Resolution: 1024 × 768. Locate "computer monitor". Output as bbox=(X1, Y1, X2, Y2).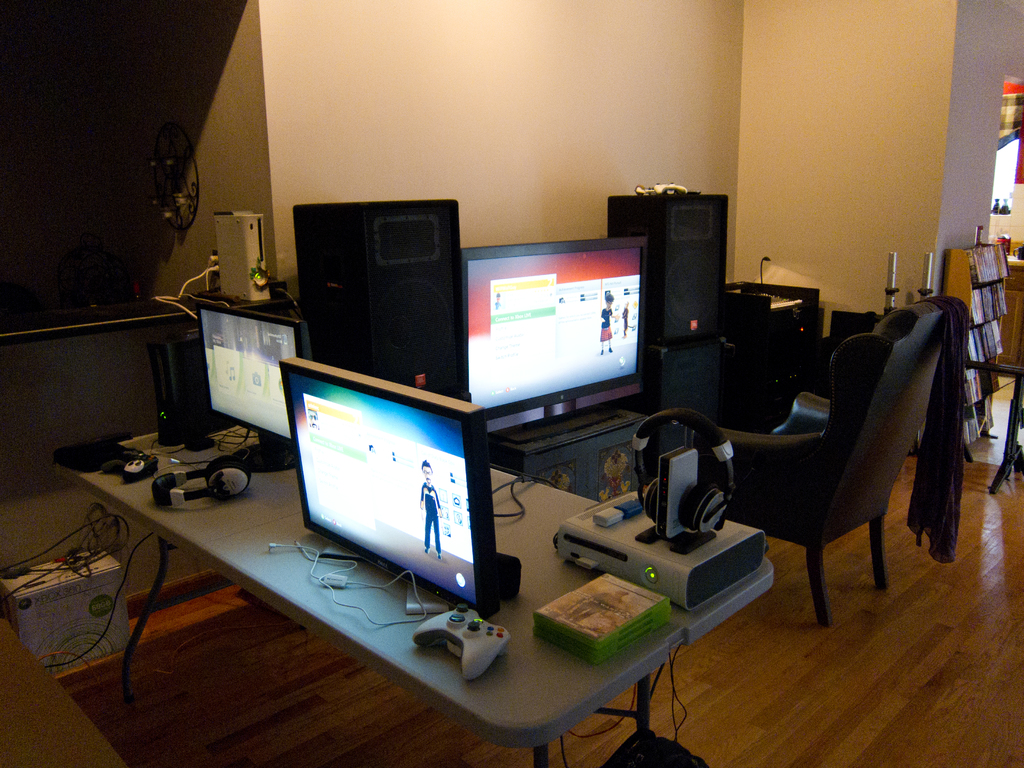
bbox=(275, 365, 511, 622).
